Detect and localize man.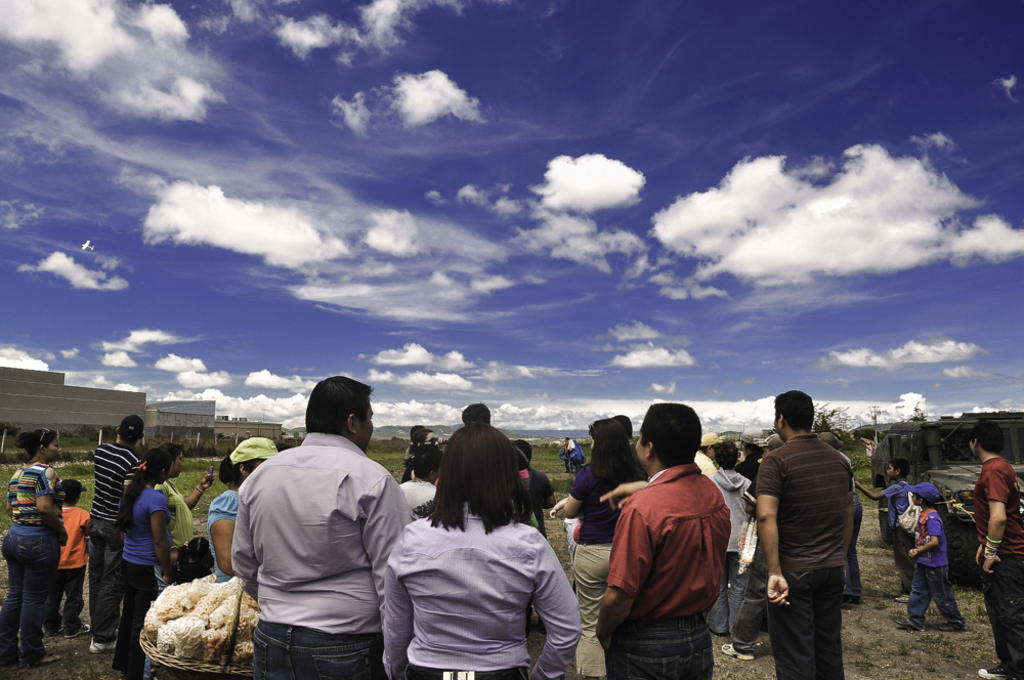
Localized at x1=970, y1=421, x2=1023, y2=679.
